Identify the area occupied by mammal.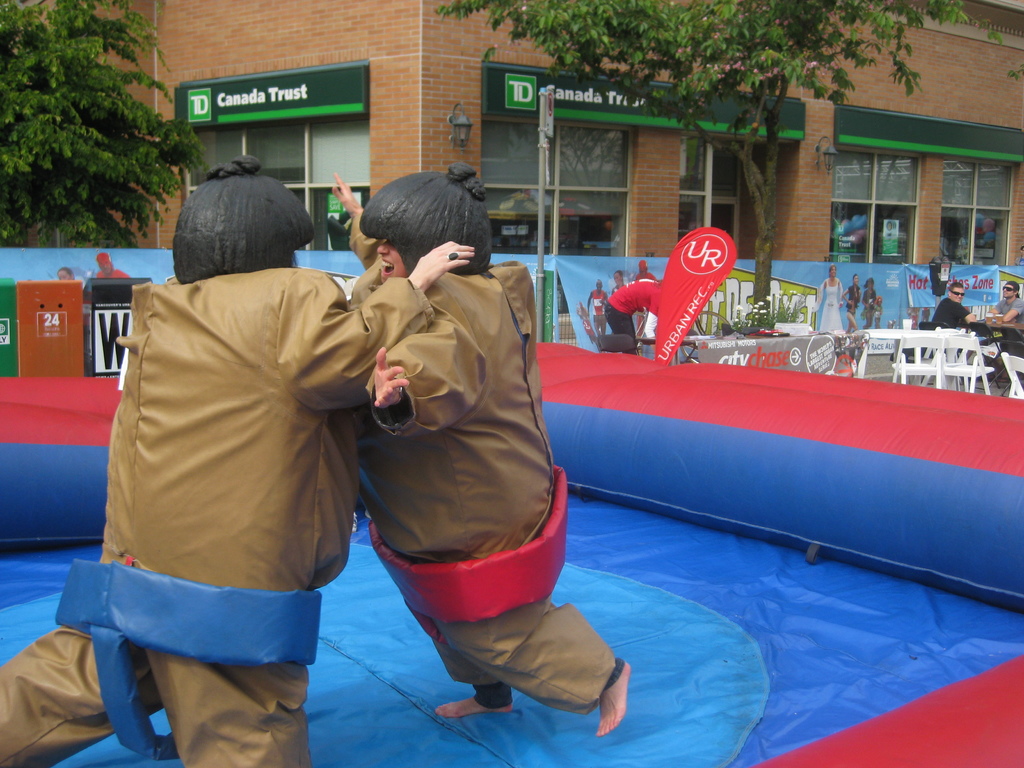
Area: bbox(94, 252, 126, 284).
